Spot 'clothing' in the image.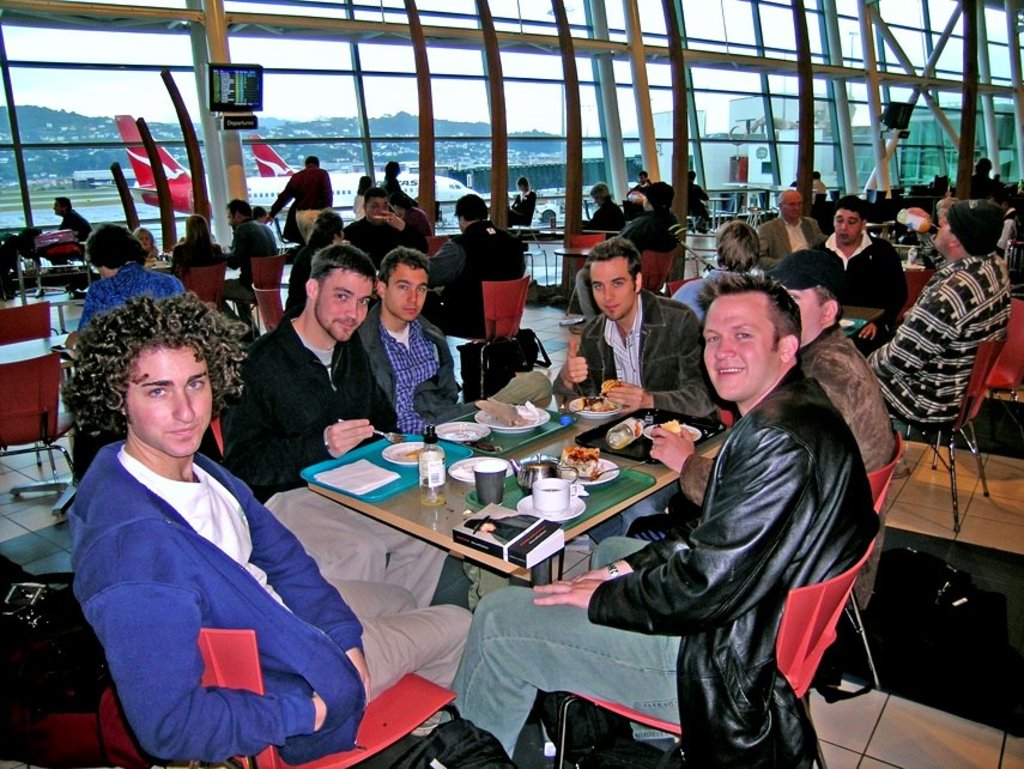
'clothing' found at <bbox>449, 363, 881, 768</bbox>.
